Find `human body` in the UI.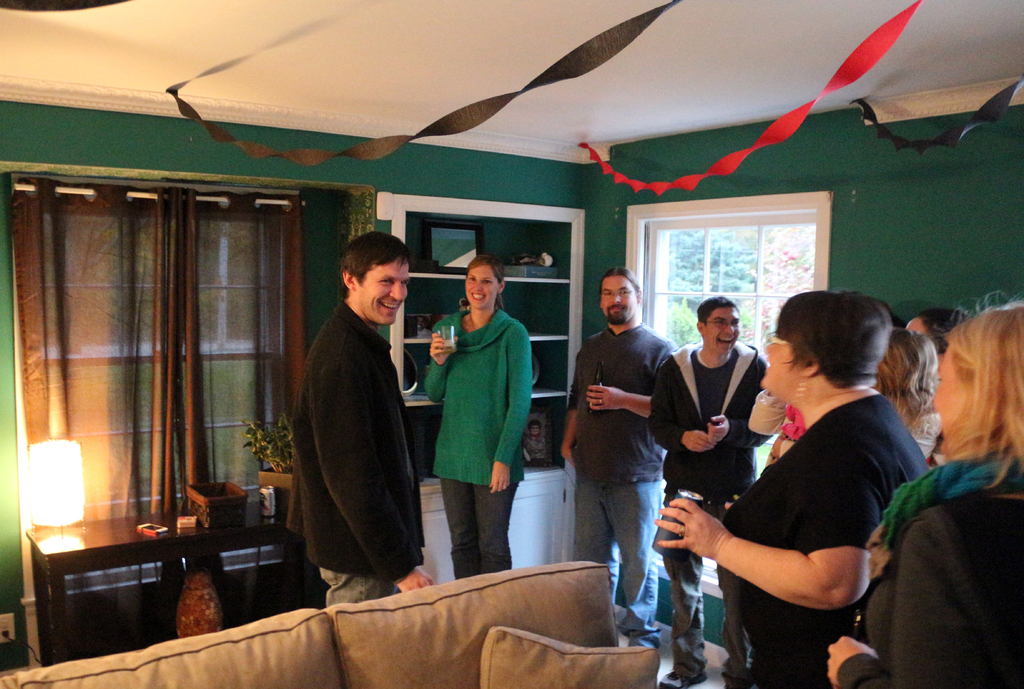
UI element at rect(819, 448, 1023, 688).
